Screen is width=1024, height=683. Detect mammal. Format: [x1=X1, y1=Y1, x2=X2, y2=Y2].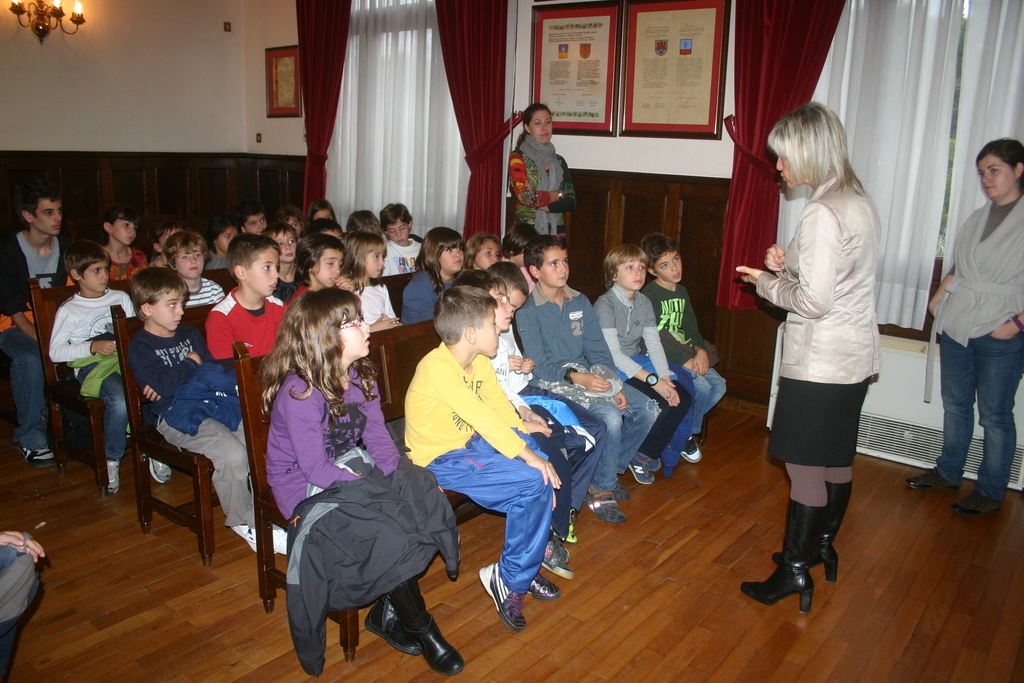
[x1=262, y1=283, x2=460, y2=675].
